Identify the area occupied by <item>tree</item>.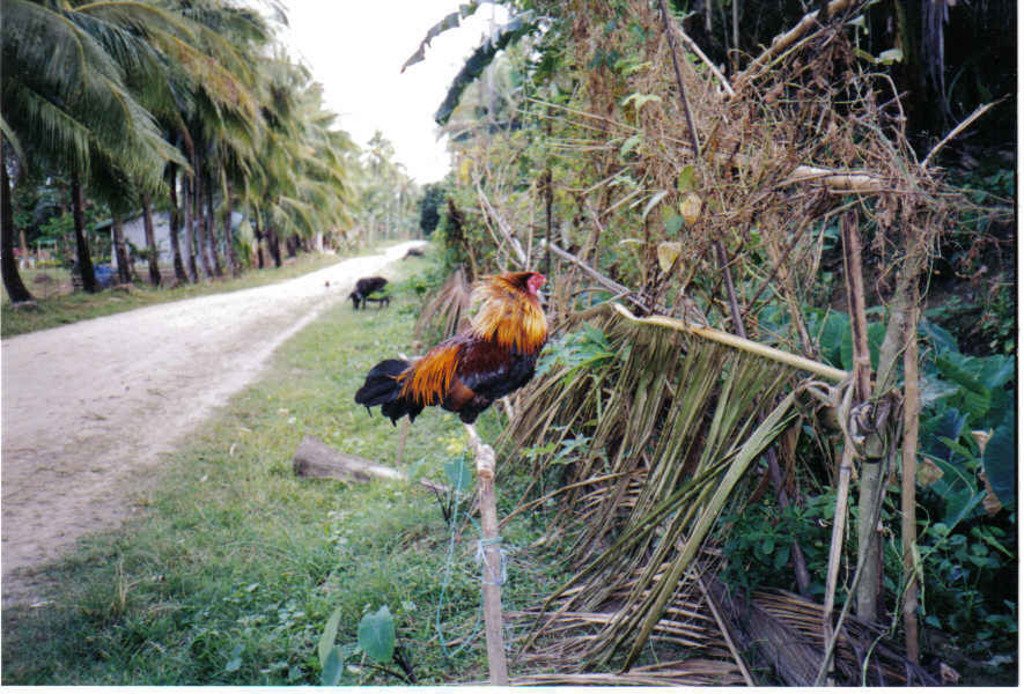
Area: (x1=0, y1=0, x2=104, y2=300).
